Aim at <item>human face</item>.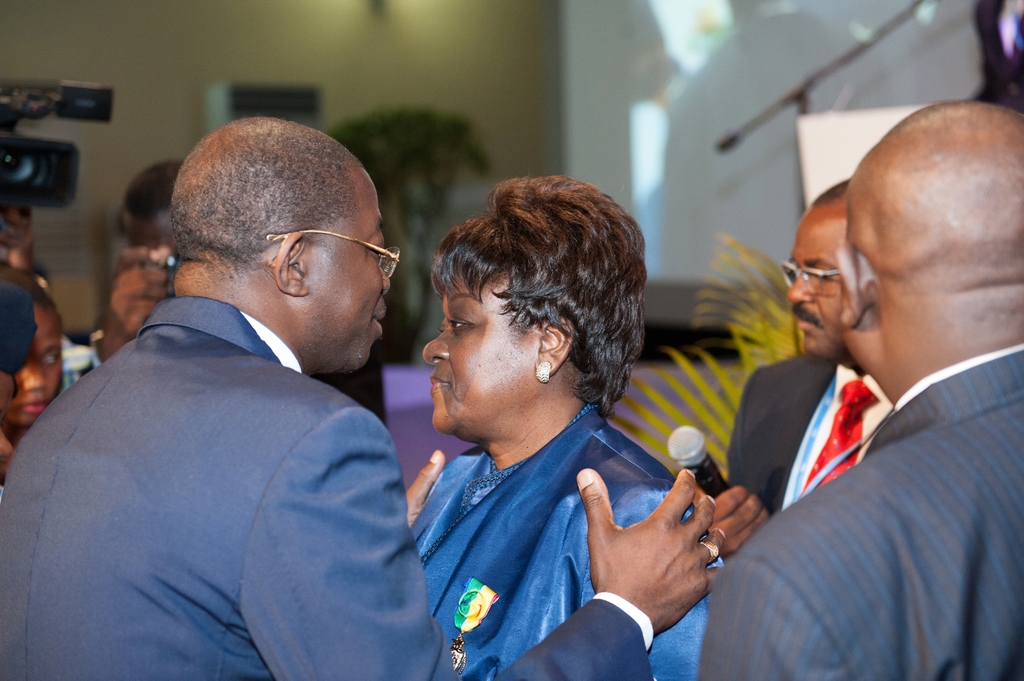
Aimed at bbox=(786, 214, 840, 360).
